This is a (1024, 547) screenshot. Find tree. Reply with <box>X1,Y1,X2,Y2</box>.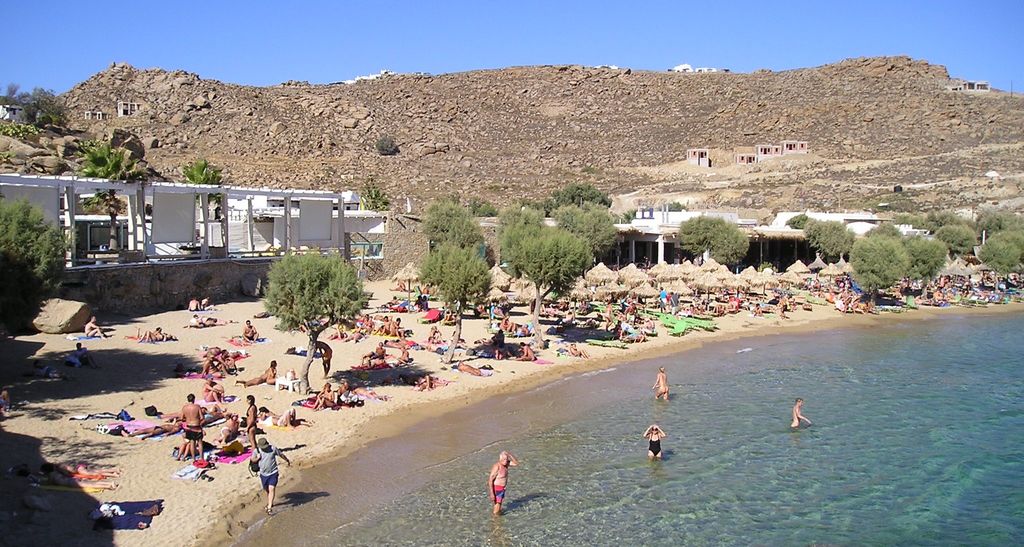
<box>799,217,865,266</box>.
